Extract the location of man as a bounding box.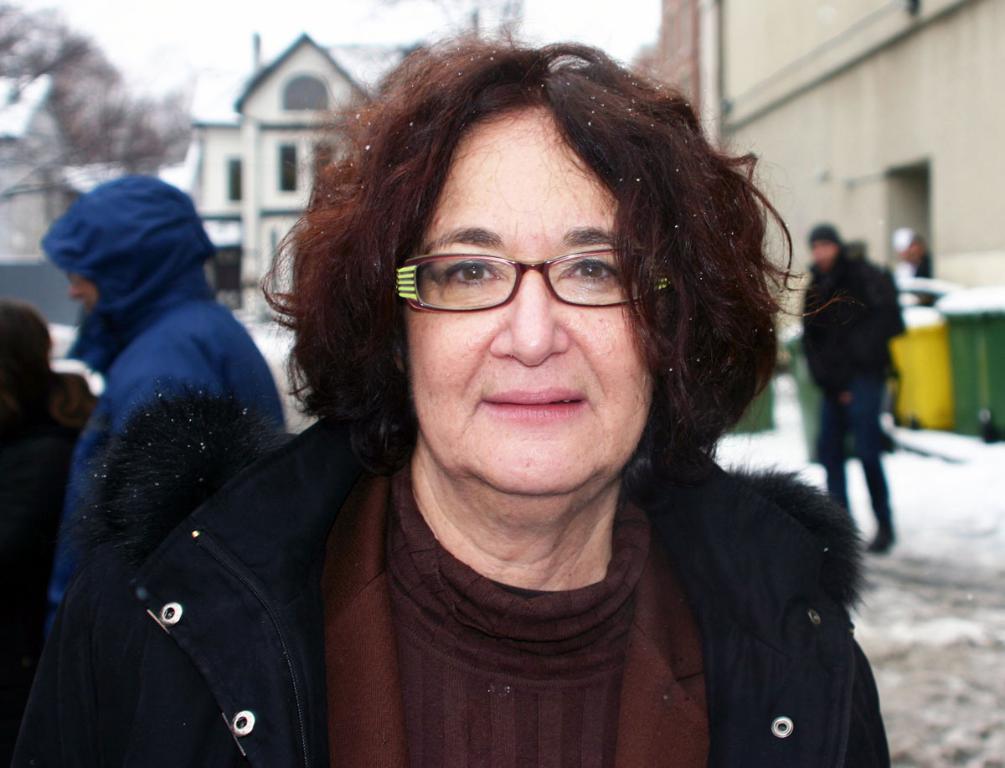
[left=29, top=175, right=288, bottom=688].
